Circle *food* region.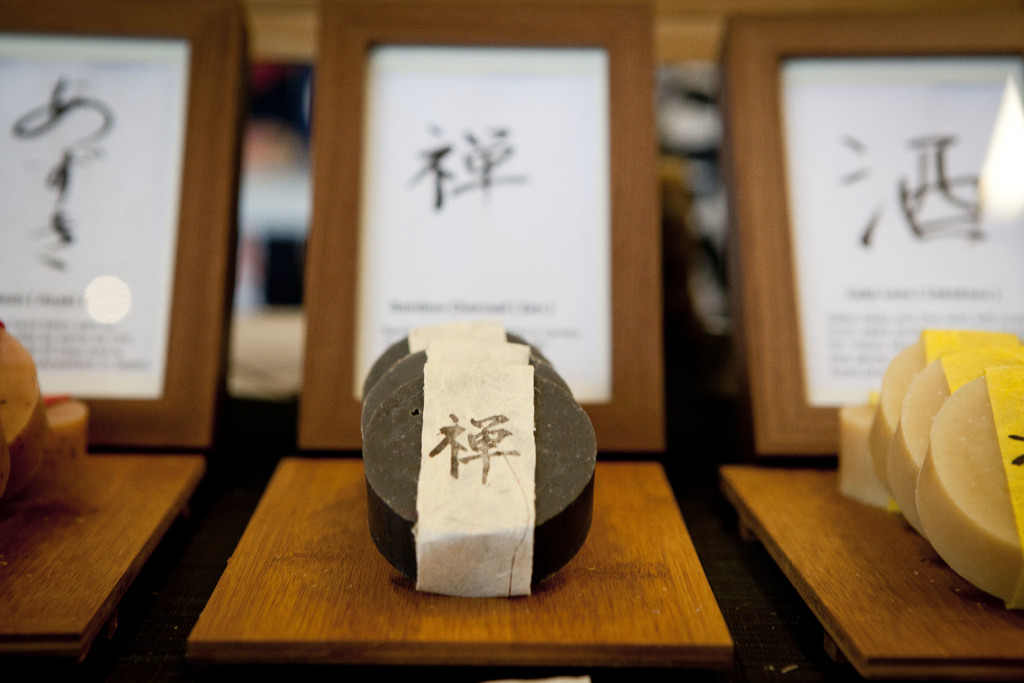
Region: left=0, top=429, right=13, bottom=493.
